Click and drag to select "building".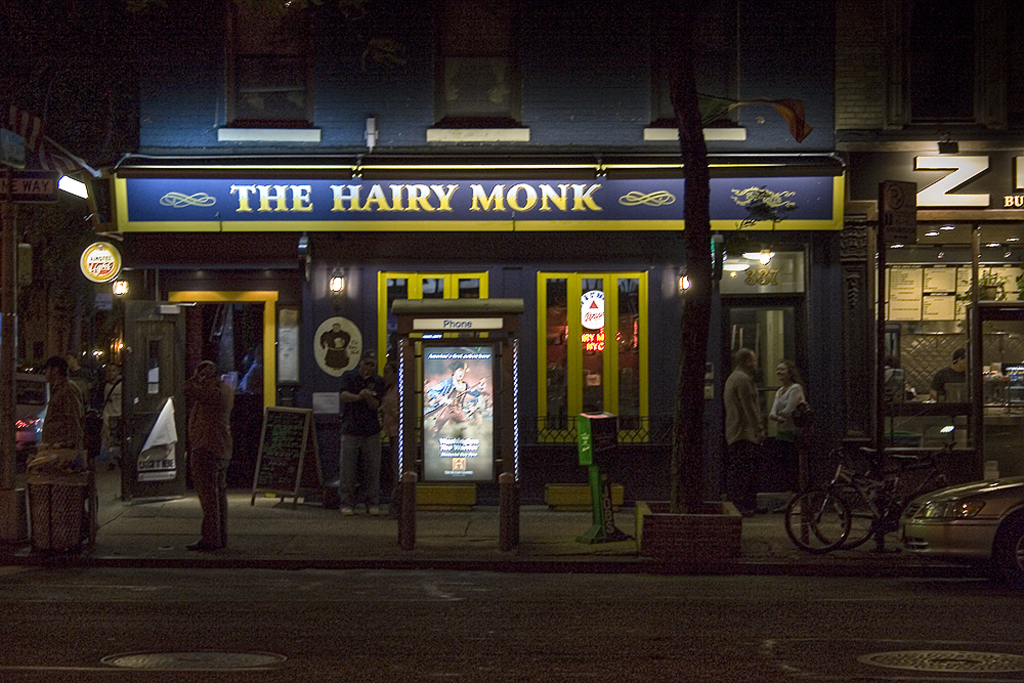
Selection: {"x1": 103, "y1": 0, "x2": 848, "y2": 512}.
